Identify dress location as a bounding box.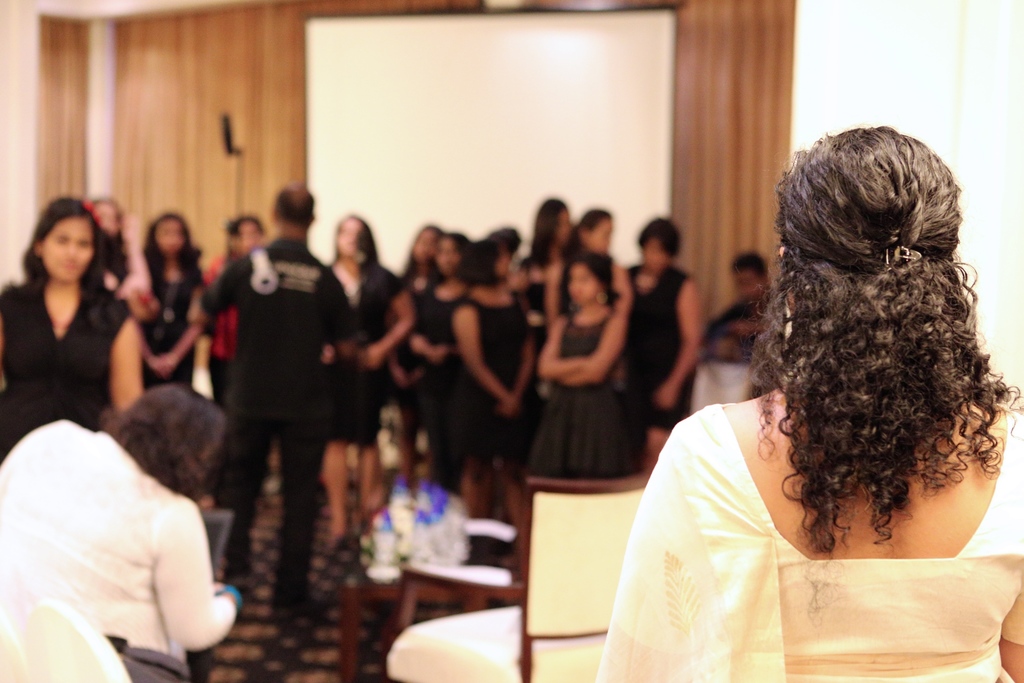
box=[135, 249, 202, 384].
